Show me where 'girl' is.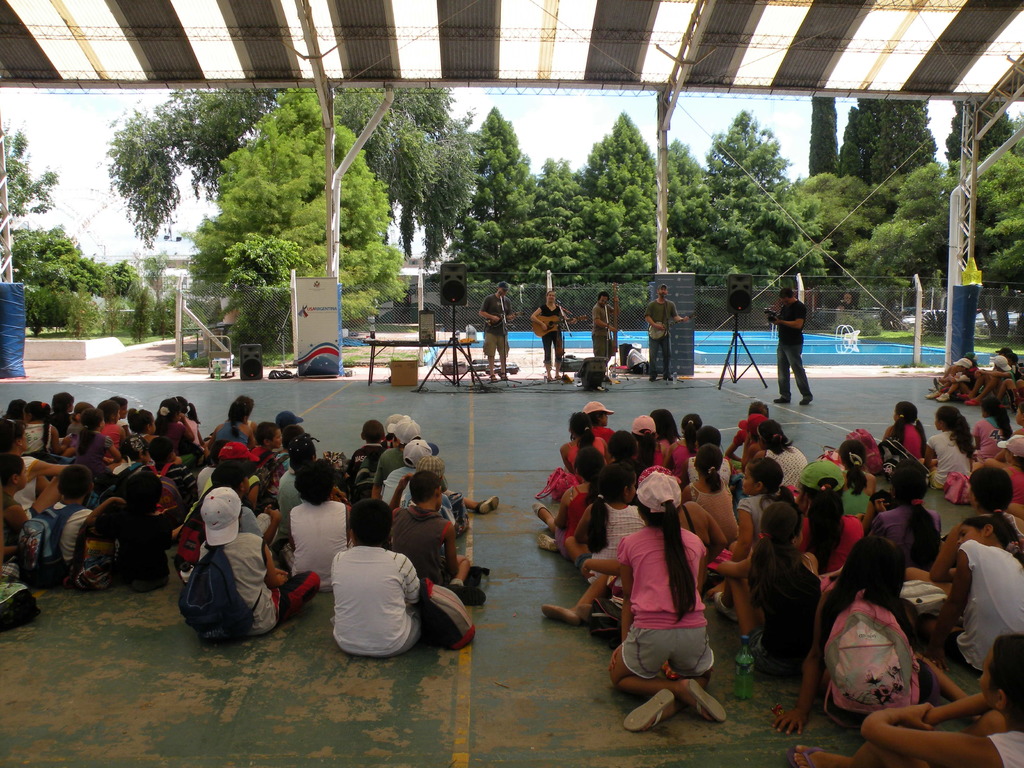
'girl' is at <region>572, 451, 651, 590</region>.
